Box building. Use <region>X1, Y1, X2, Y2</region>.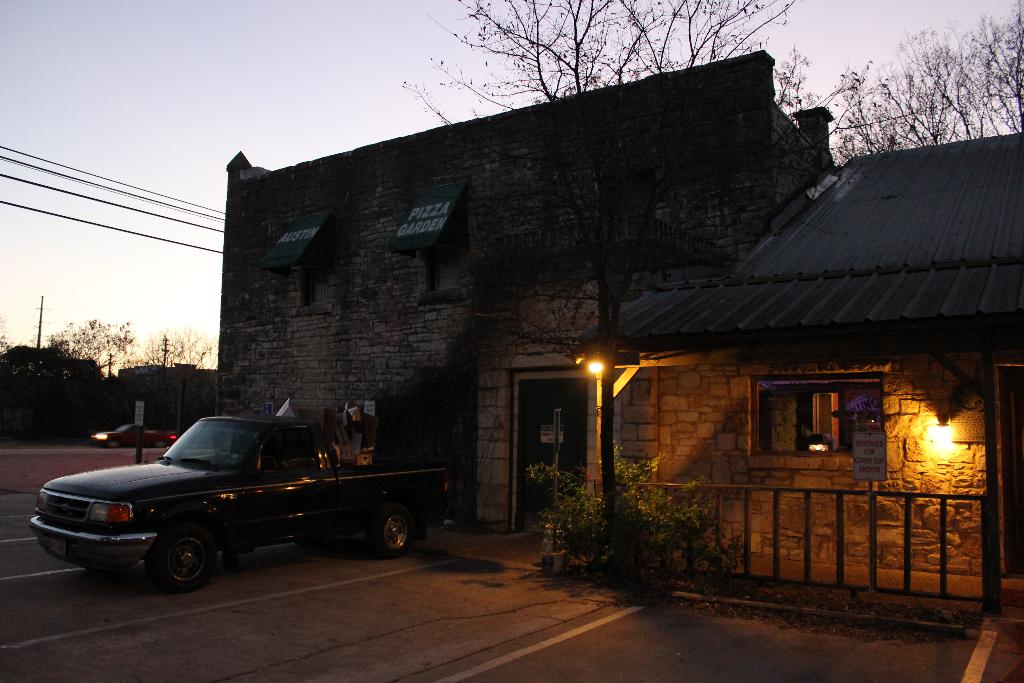
<region>214, 50, 1023, 575</region>.
